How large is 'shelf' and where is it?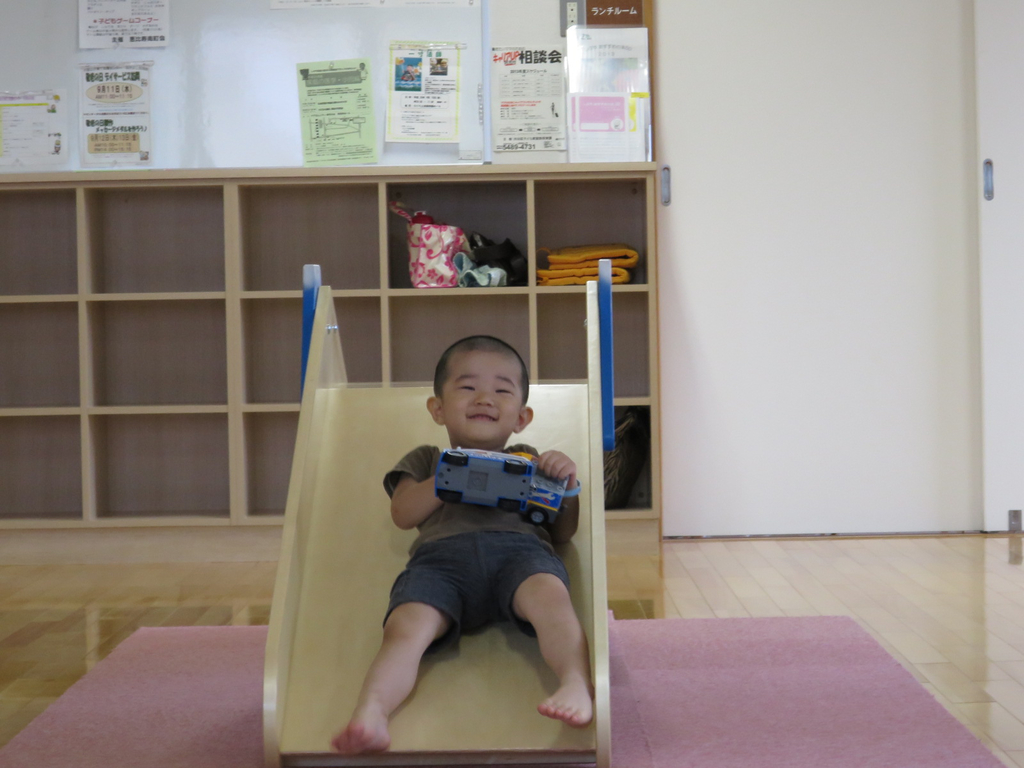
Bounding box: {"left": 0, "top": 158, "right": 664, "bottom": 531}.
